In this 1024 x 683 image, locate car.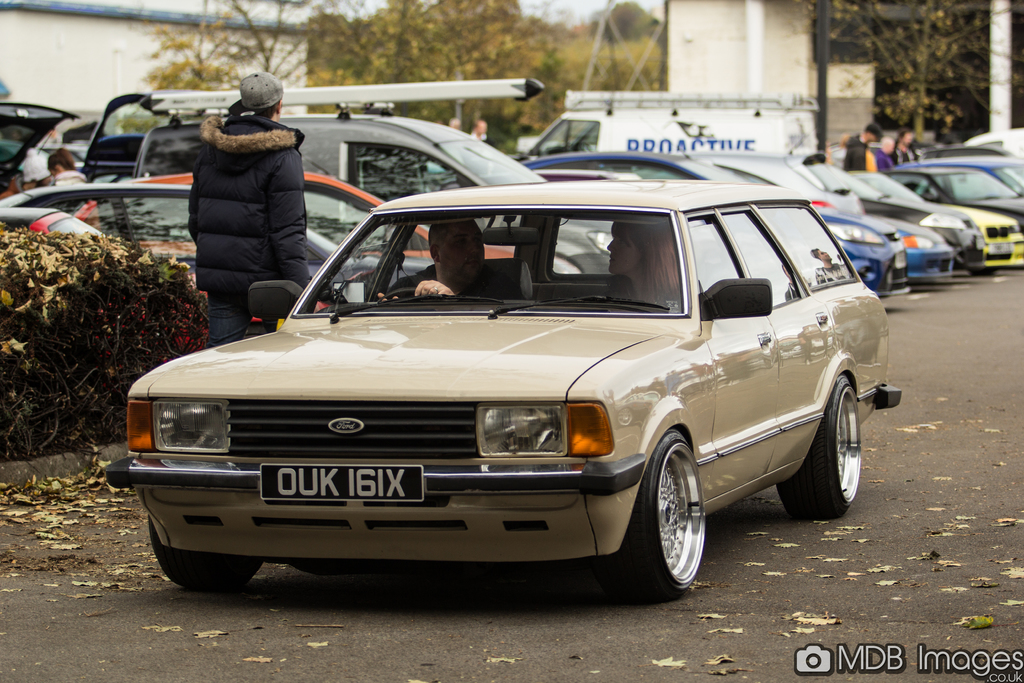
Bounding box: Rect(108, 173, 868, 604).
